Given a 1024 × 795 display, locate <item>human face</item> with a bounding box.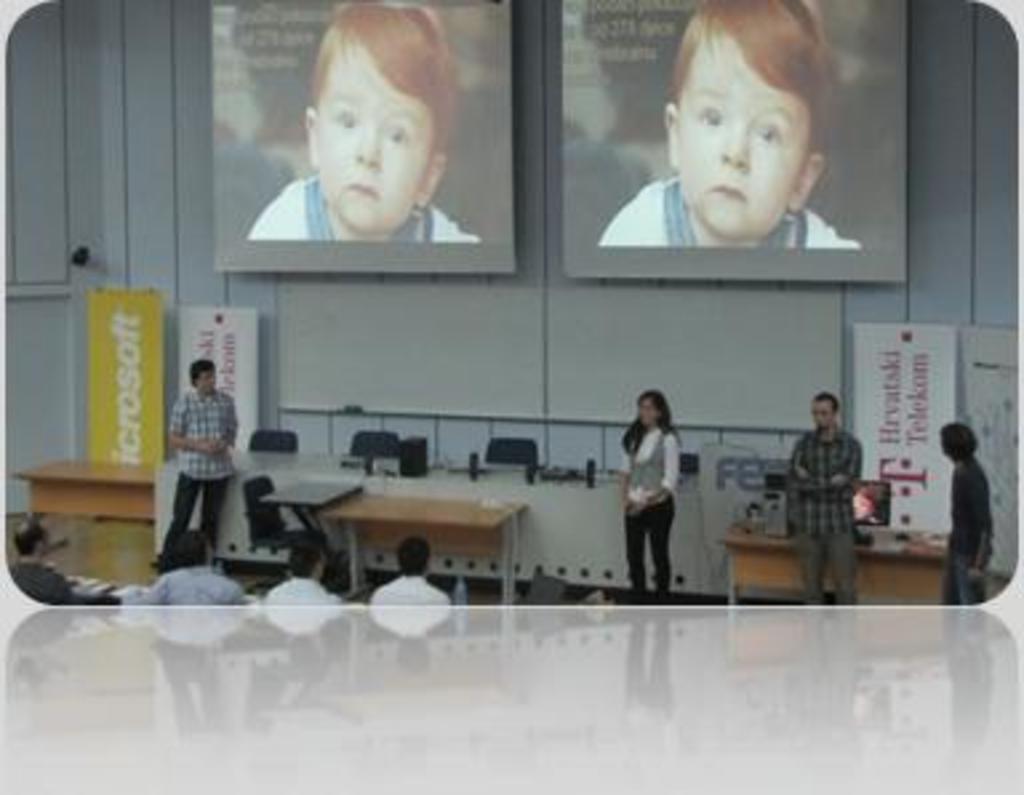
Located: 37 526 56 560.
